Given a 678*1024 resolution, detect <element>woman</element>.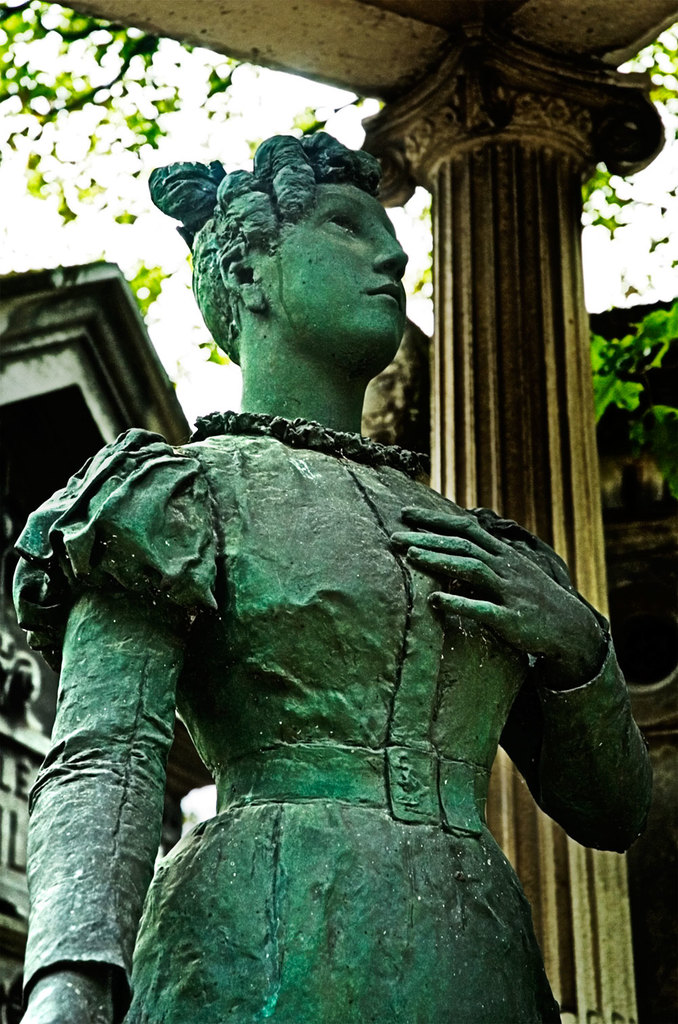
0 115 677 1023.
